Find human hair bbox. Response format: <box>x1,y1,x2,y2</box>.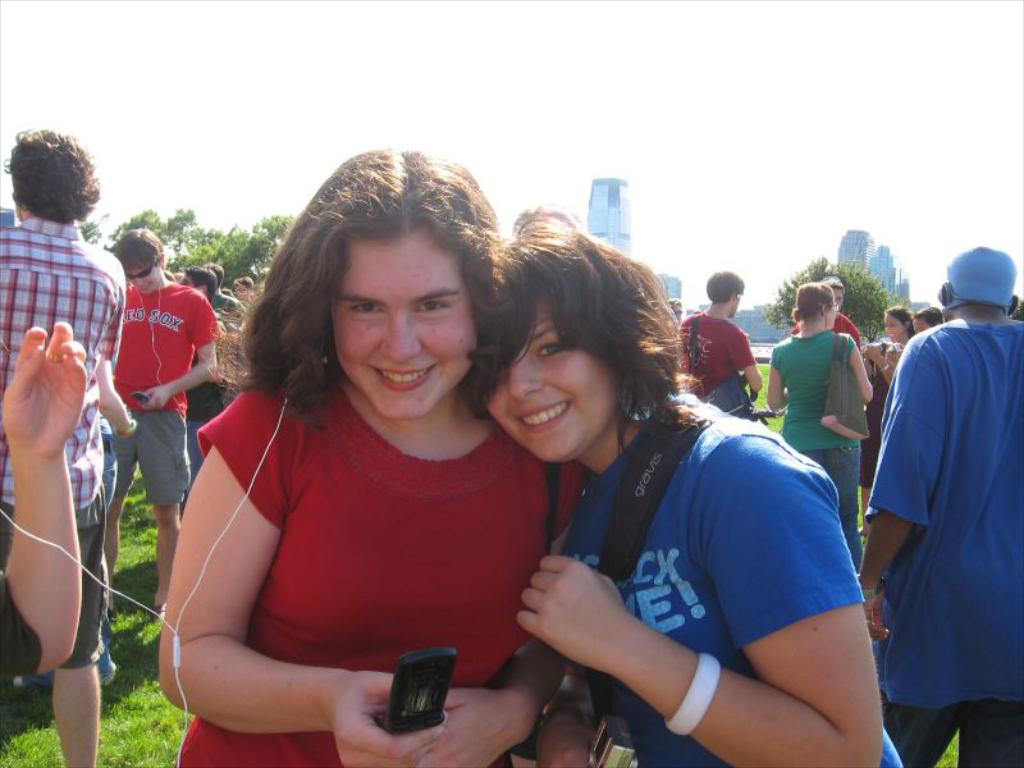
<box>467,209,690,463</box>.
